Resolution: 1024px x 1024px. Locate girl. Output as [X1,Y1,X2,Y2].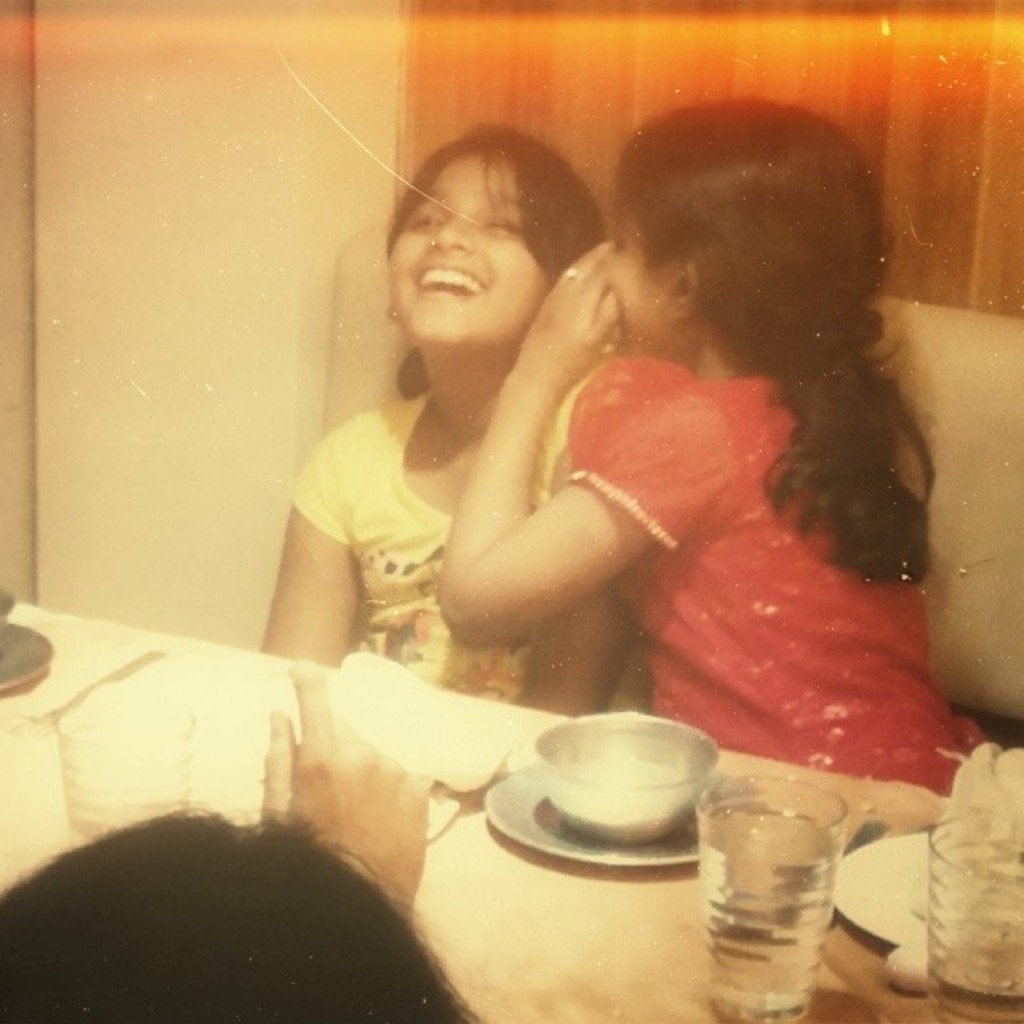
[253,122,635,720].
